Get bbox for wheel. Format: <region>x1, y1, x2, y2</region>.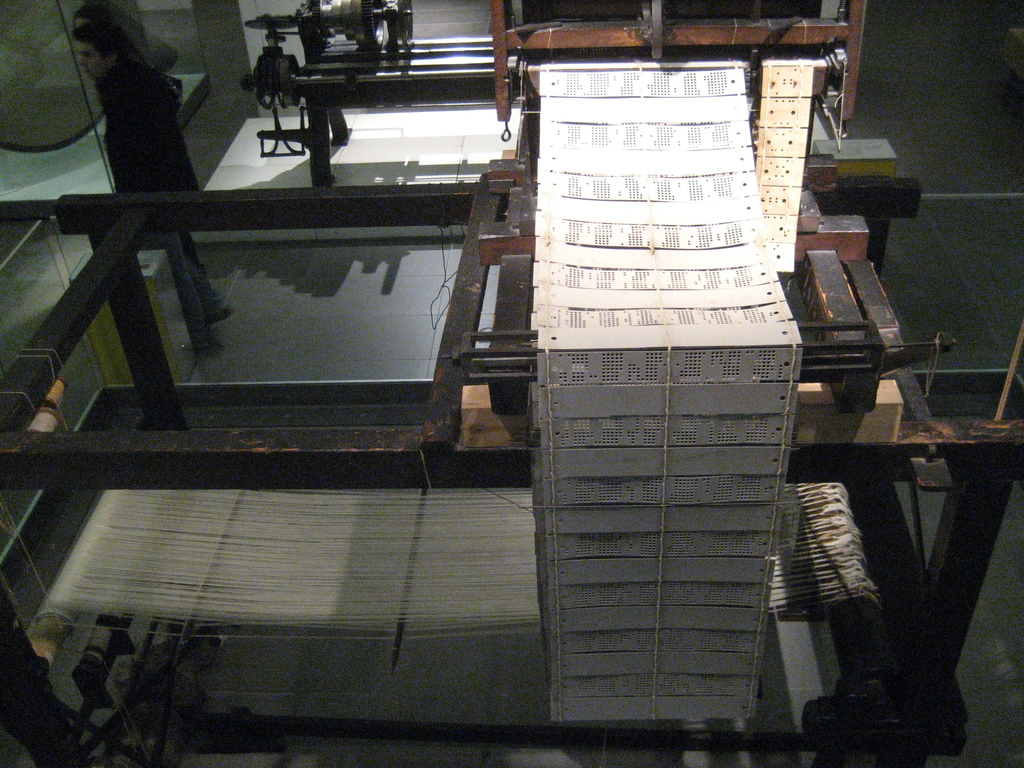
<region>252, 68, 279, 109</region>.
